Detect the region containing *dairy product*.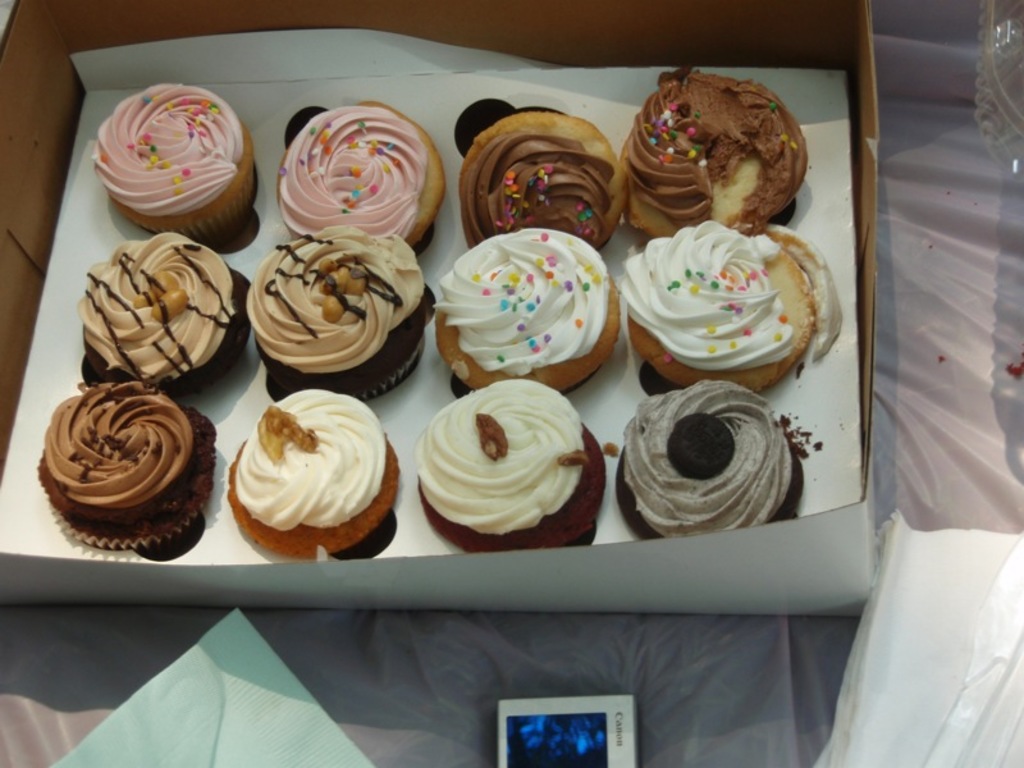
{"left": 82, "top": 79, "right": 238, "bottom": 219}.
